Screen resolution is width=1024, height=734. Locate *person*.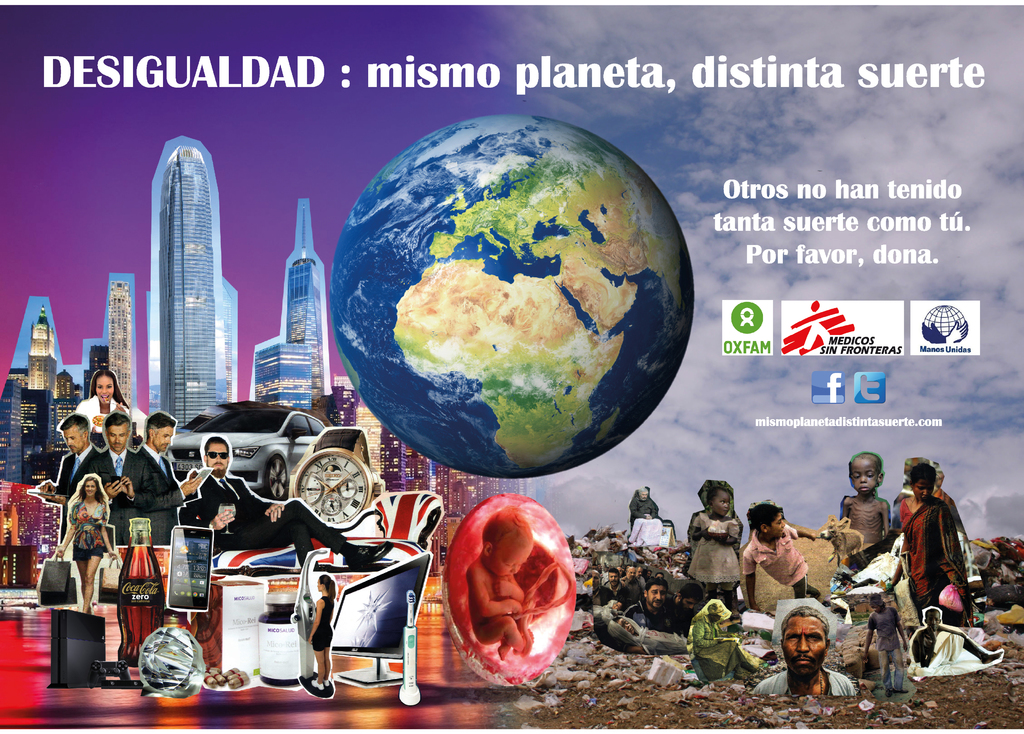
754,608,856,701.
